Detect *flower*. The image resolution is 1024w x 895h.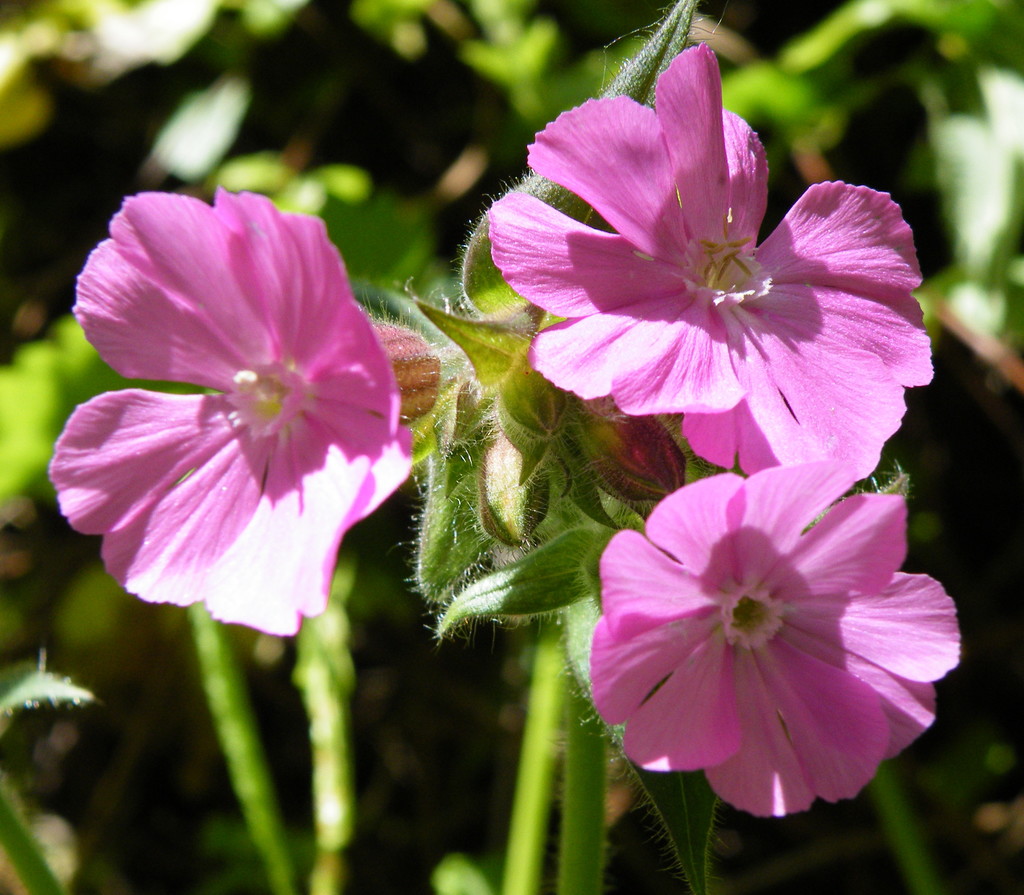
left=481, top=29, right=939, bottom=484.
